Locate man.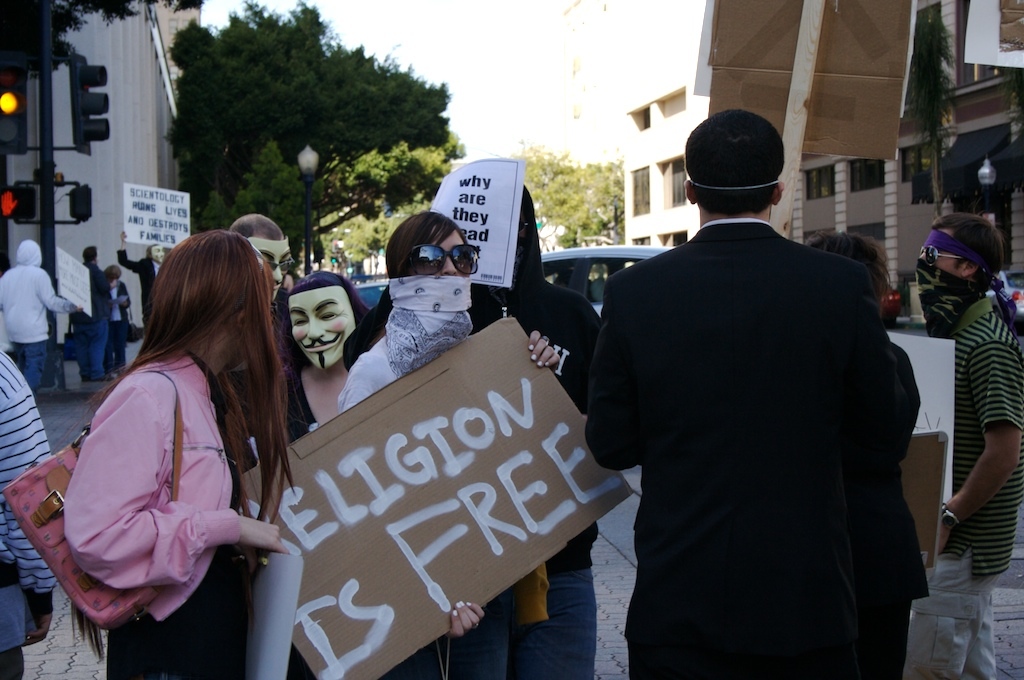
Bounding box: rect(70, 241, 114, 382).
